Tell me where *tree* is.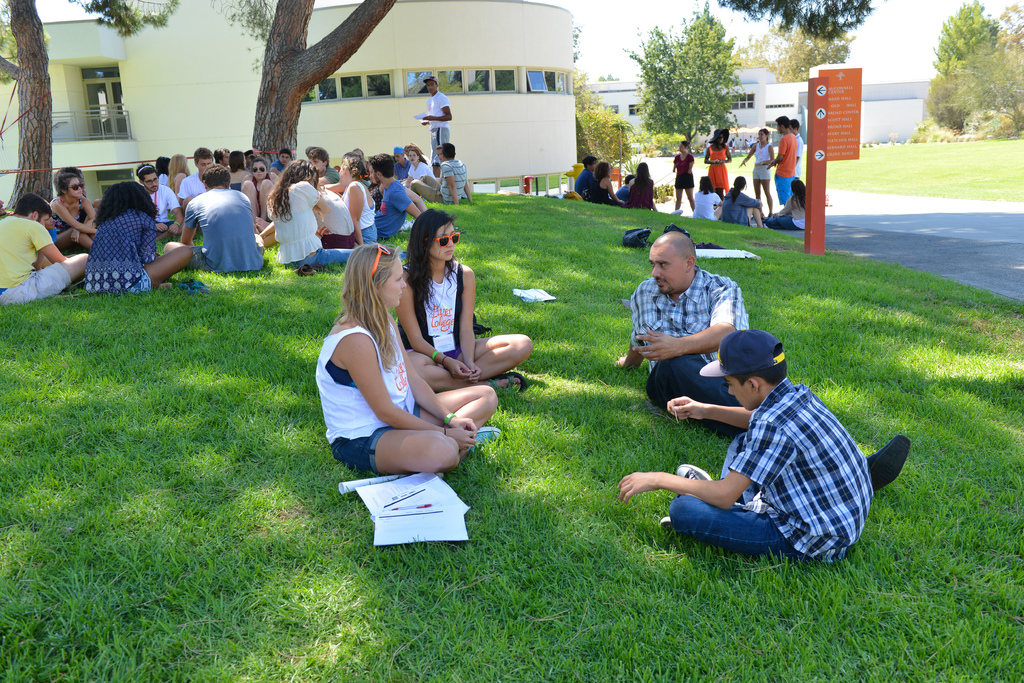
*tree* is at <bbox>920, 0, 1018, 131</bbox>.
